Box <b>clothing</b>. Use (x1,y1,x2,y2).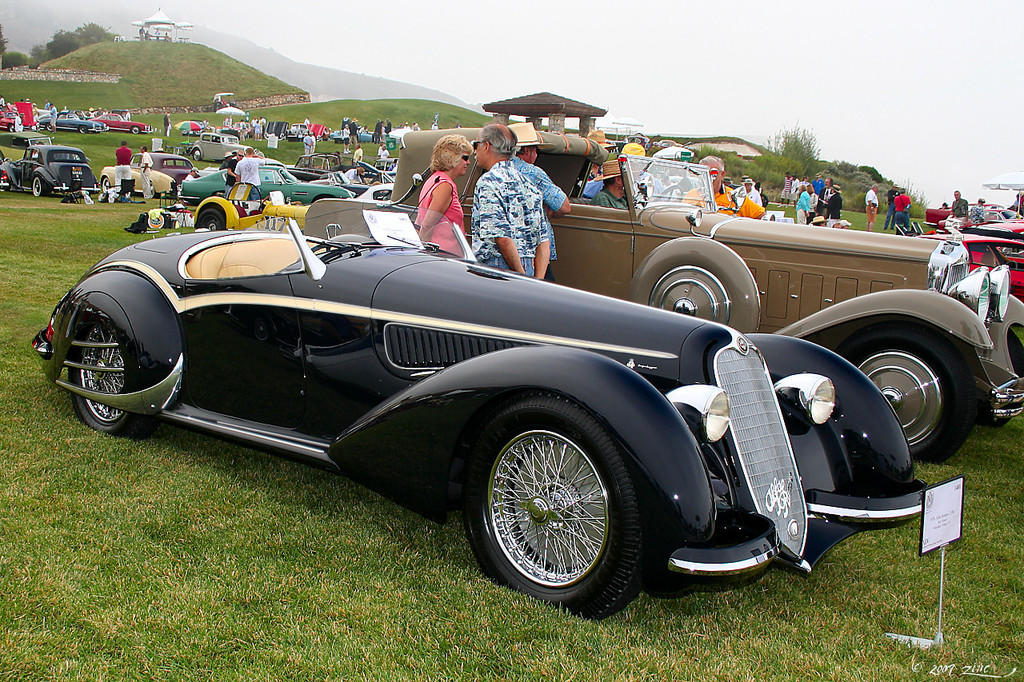
(586,173,630,210).
